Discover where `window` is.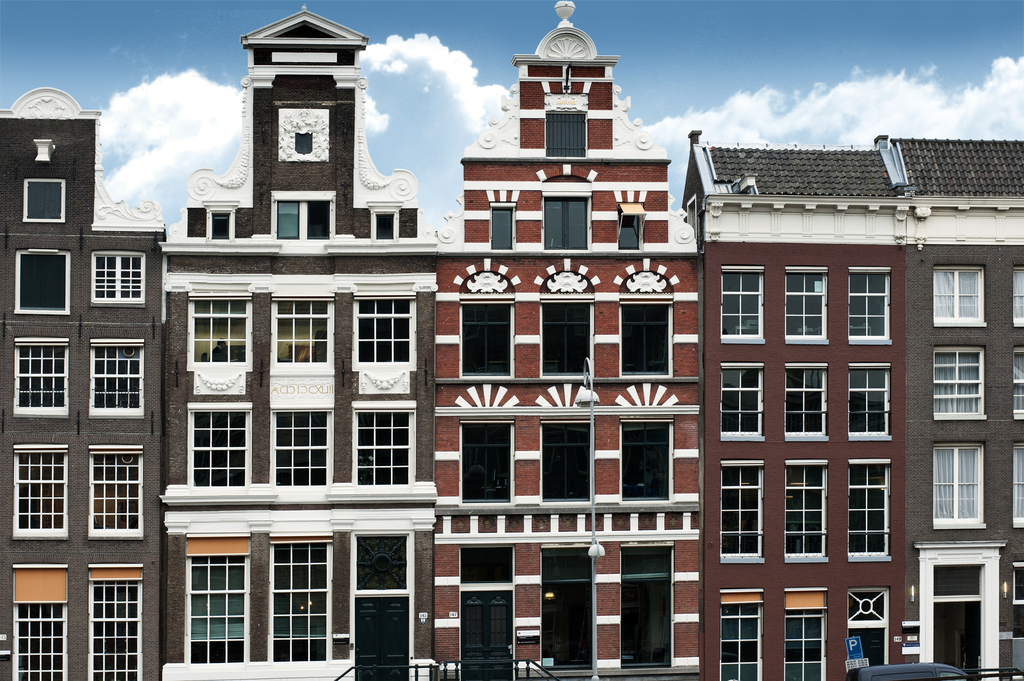
Discovered at [left=189, top=531, right=249, bottom=661].
